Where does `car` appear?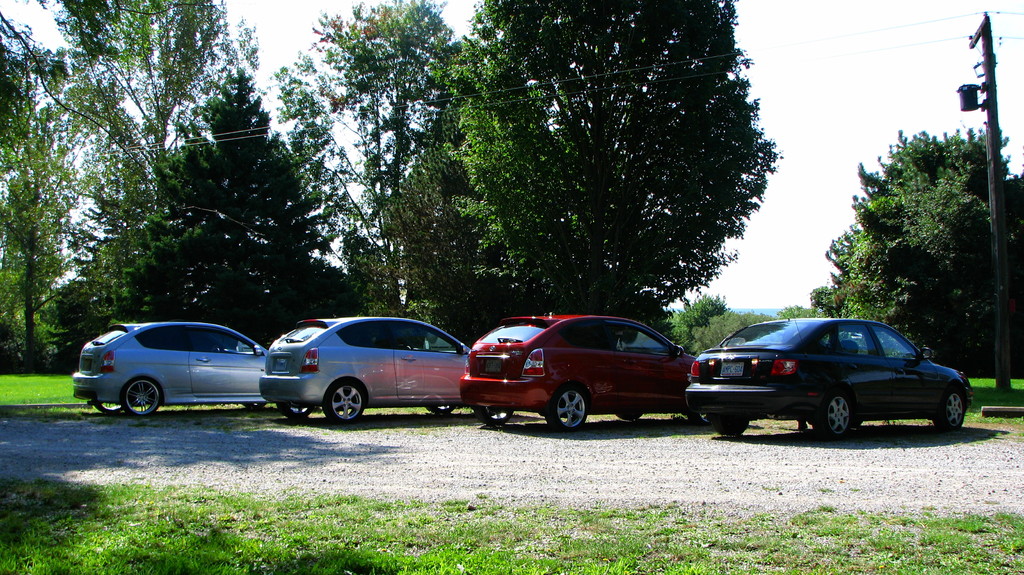
Appears at {"left": 457, "top": 310, "right": 693, "bottom": 435}.
